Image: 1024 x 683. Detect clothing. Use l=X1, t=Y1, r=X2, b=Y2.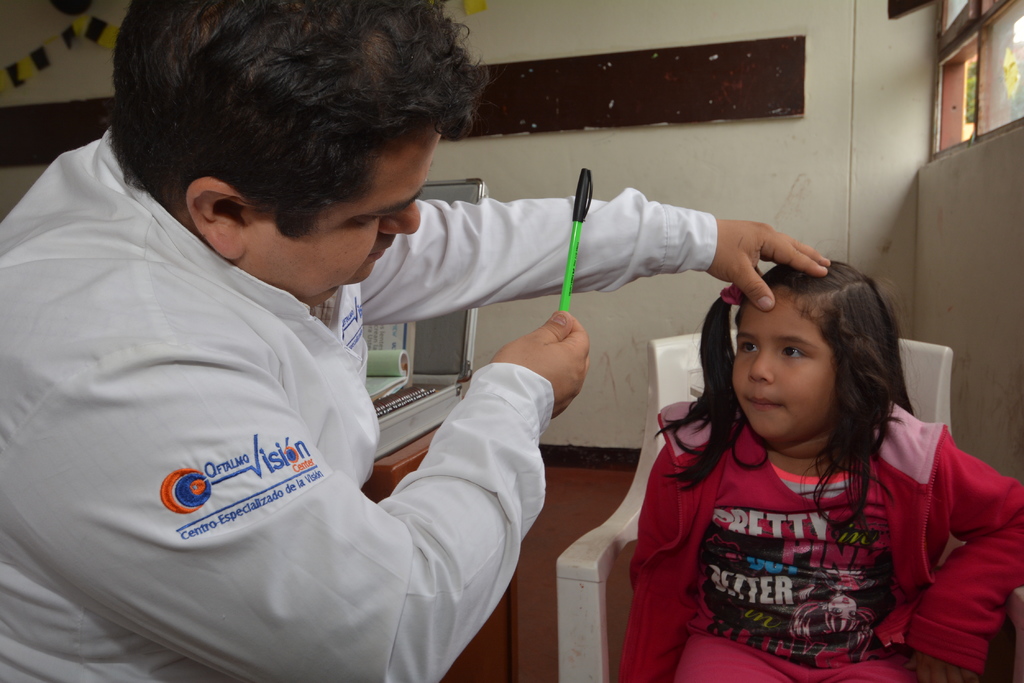
l=619, t=399, r=1023, b=682.
